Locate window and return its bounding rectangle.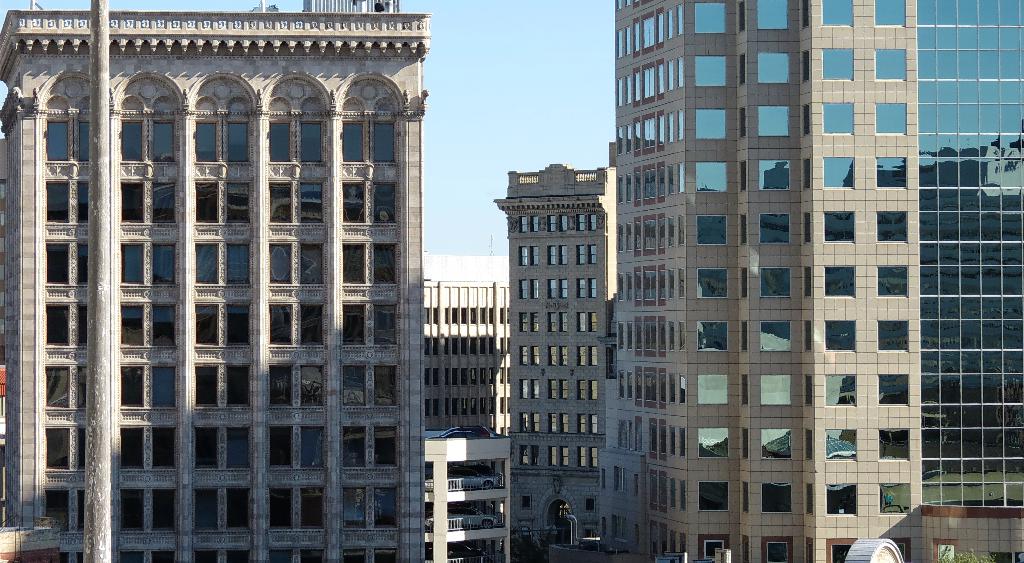
crop(696, 322, 729, 353).
